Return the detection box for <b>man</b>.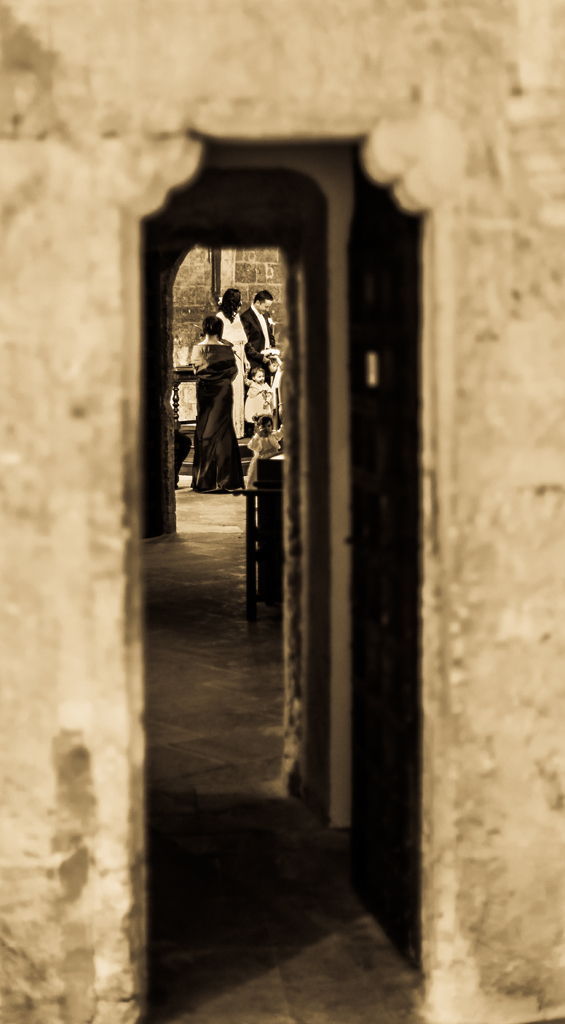
<bbox>242, 287, 276, 378</bbox>.
